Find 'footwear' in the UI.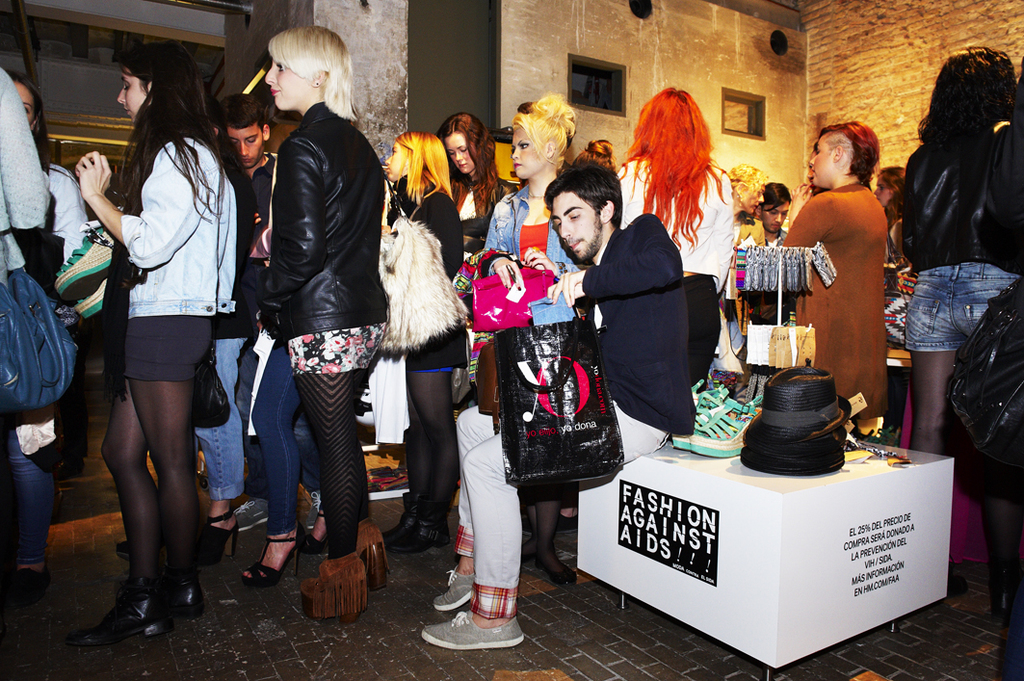
UI element at Rect(430, 587, 523, 660).
